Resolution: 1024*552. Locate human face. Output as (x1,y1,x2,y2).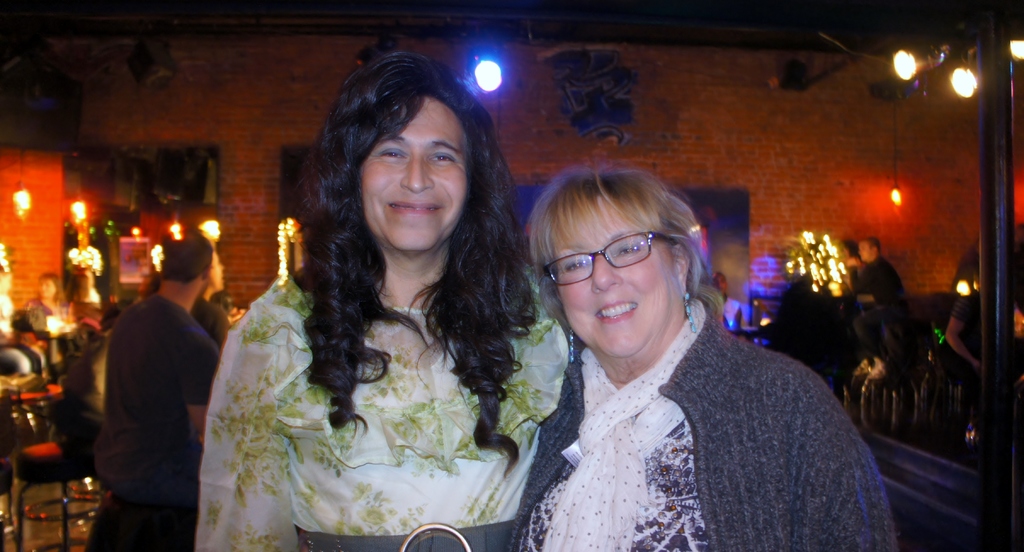
(362,101,472,249).
